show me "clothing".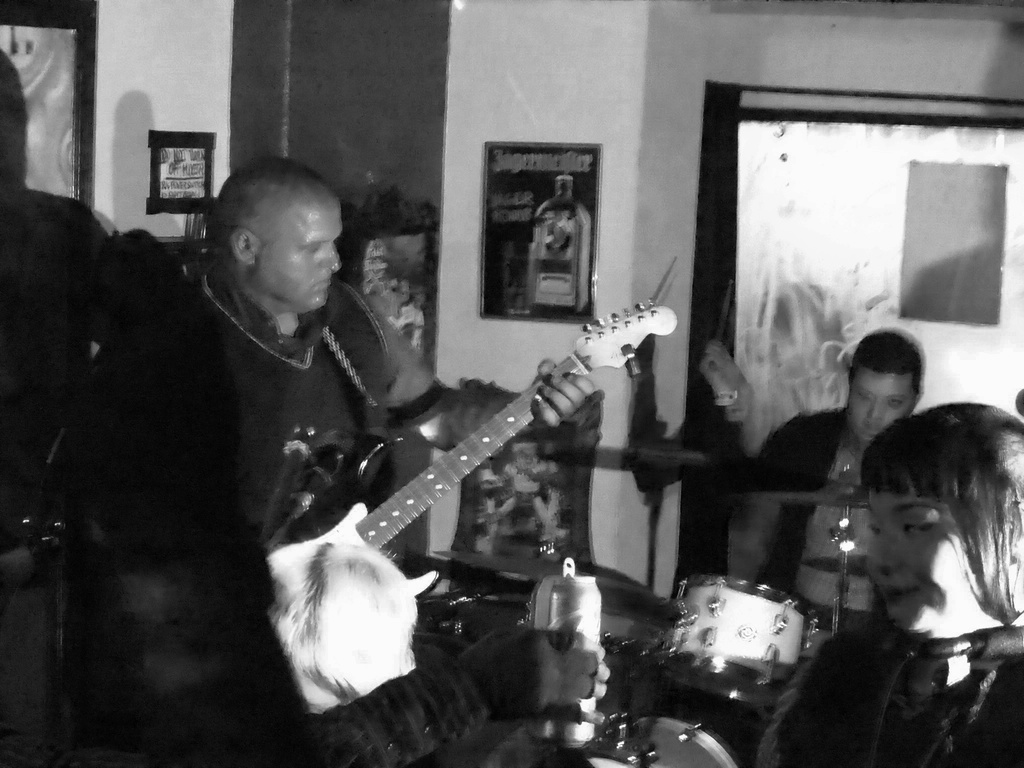
"clothing" is here: locate(140, 229, 472, 741).
